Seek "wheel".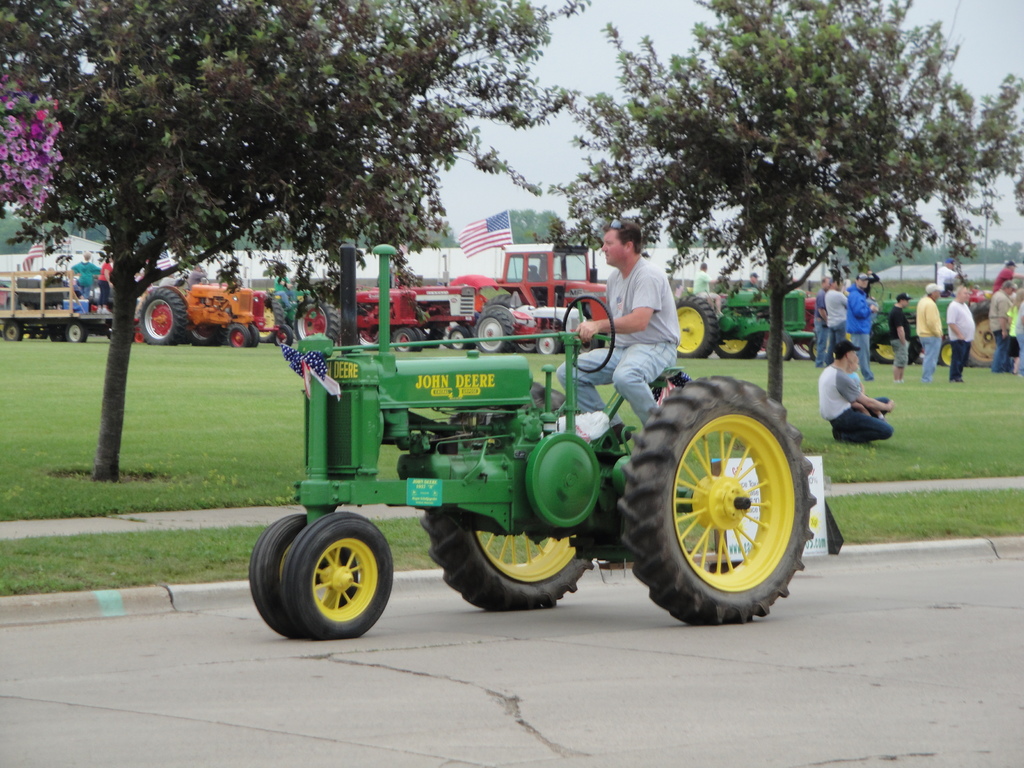
pyautogui.locateOnScreen(613, 372, 814, 627).
